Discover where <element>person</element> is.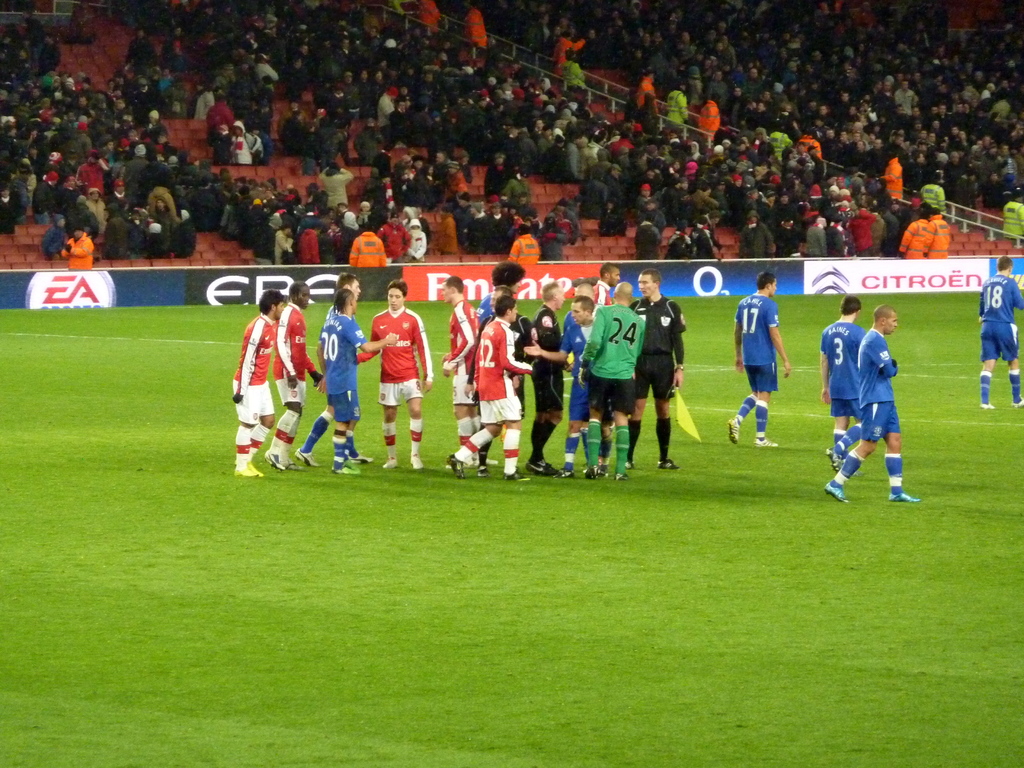
Discovered at {"x1": 401, "y1": 0, "x2": 440, "y2": 36}.
